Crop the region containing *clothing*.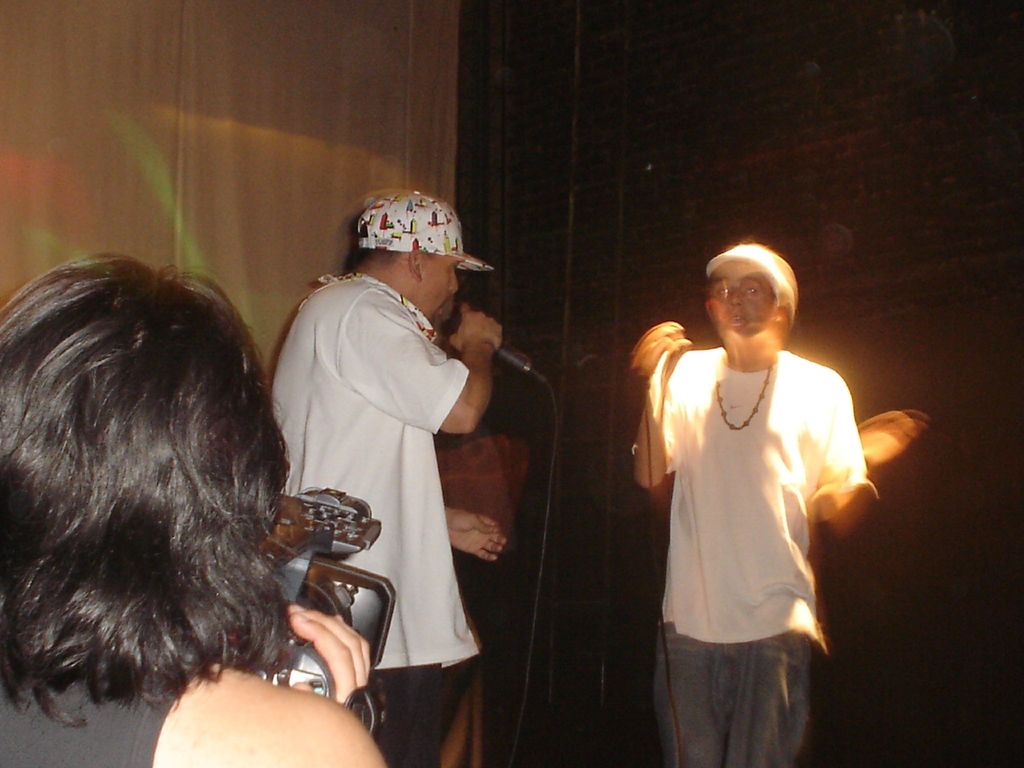
Crop region: [x1=269, y1=271, x2=473, y2=767].
